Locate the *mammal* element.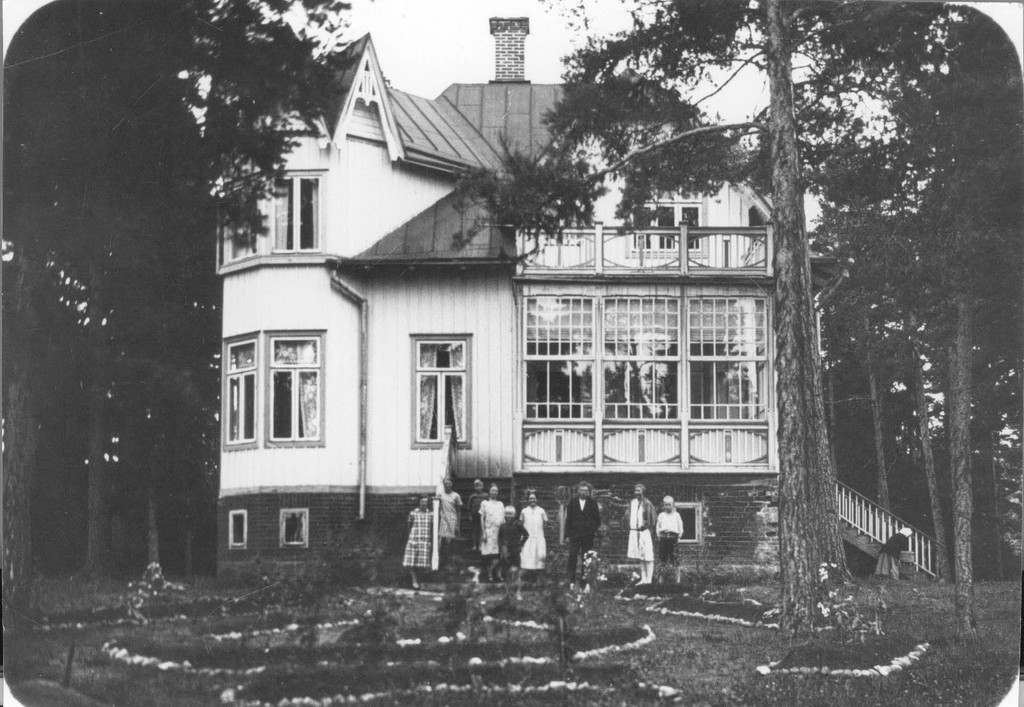
Element bbox: box=[492, 504, 529, 574].
